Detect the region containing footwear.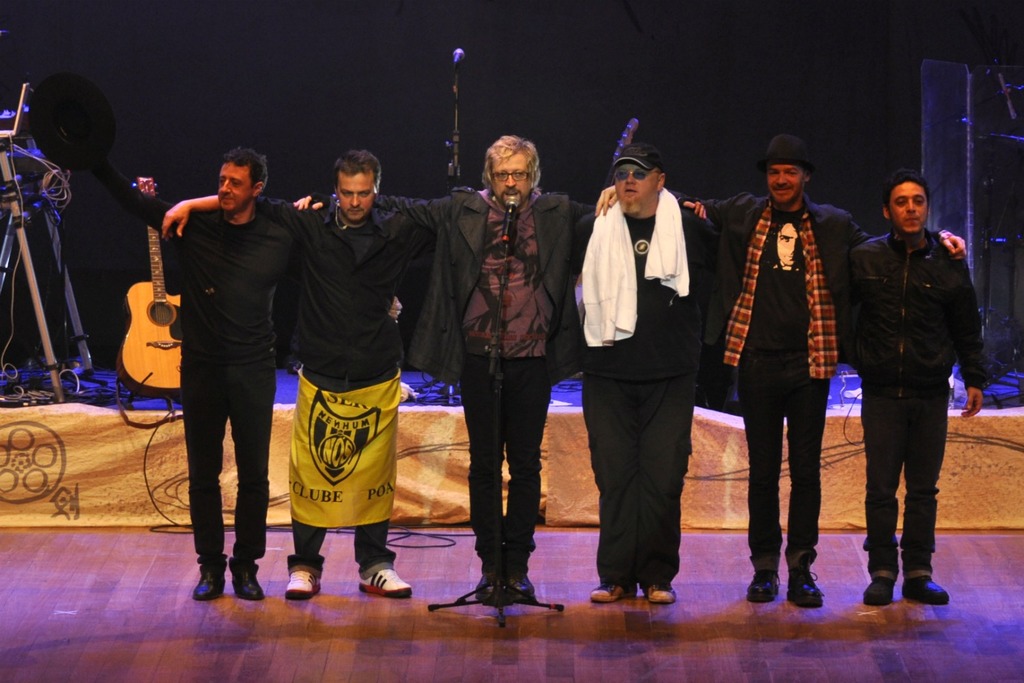
<box>784,566,825,607</box>.
